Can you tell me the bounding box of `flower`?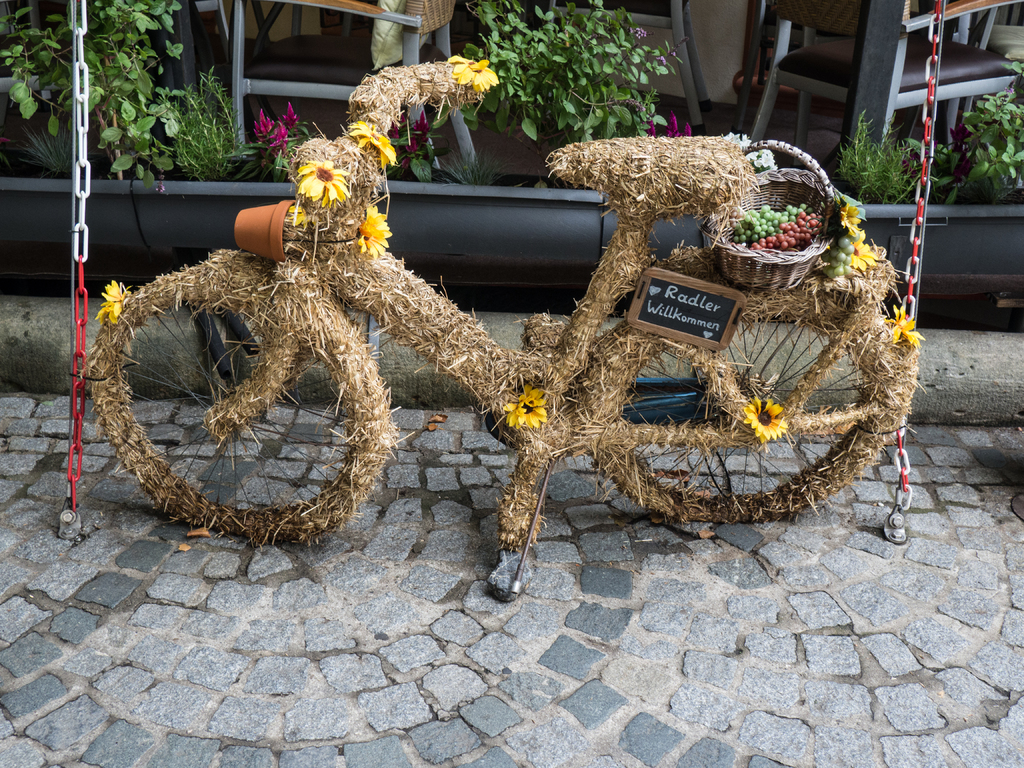
(x1=255, y1=113, x2=277, y2=140).
